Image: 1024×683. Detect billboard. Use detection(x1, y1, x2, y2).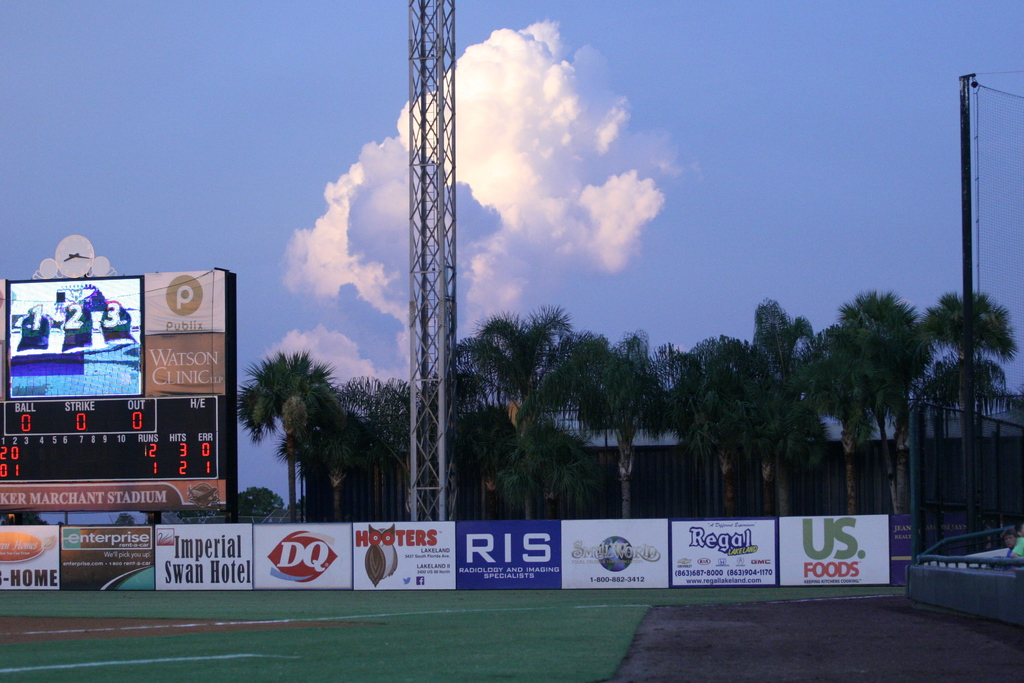
detection(346, 520, 452, 597).
